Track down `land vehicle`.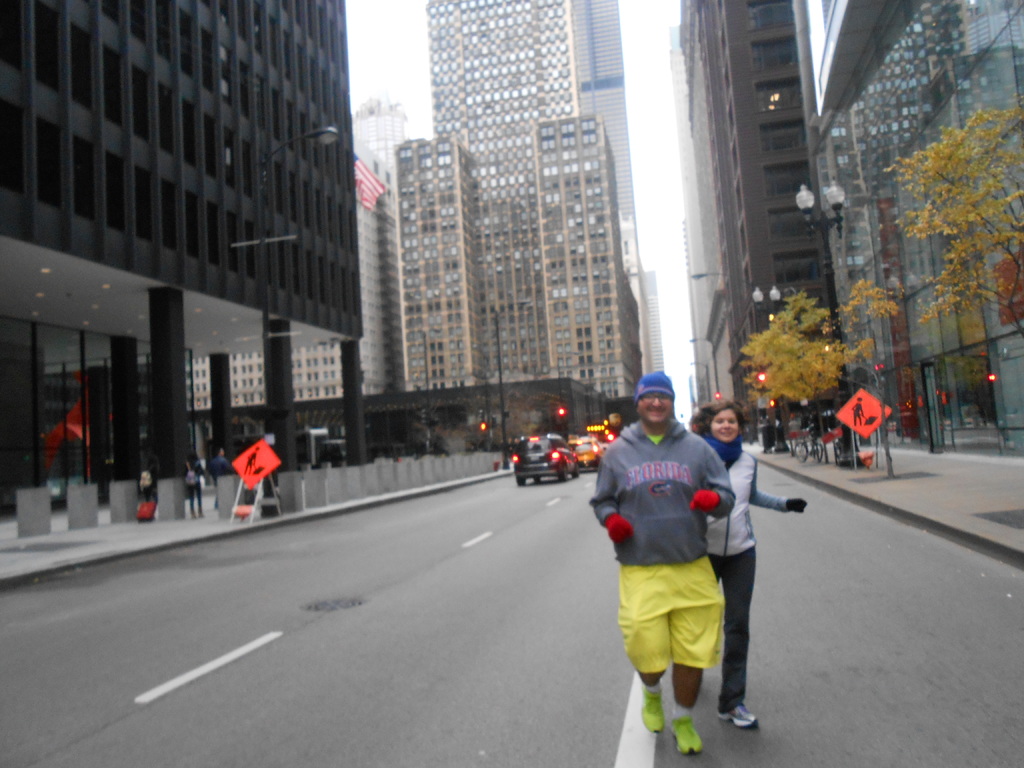
Tracked to x1=509, y1=433, x2=576, y2=482.
